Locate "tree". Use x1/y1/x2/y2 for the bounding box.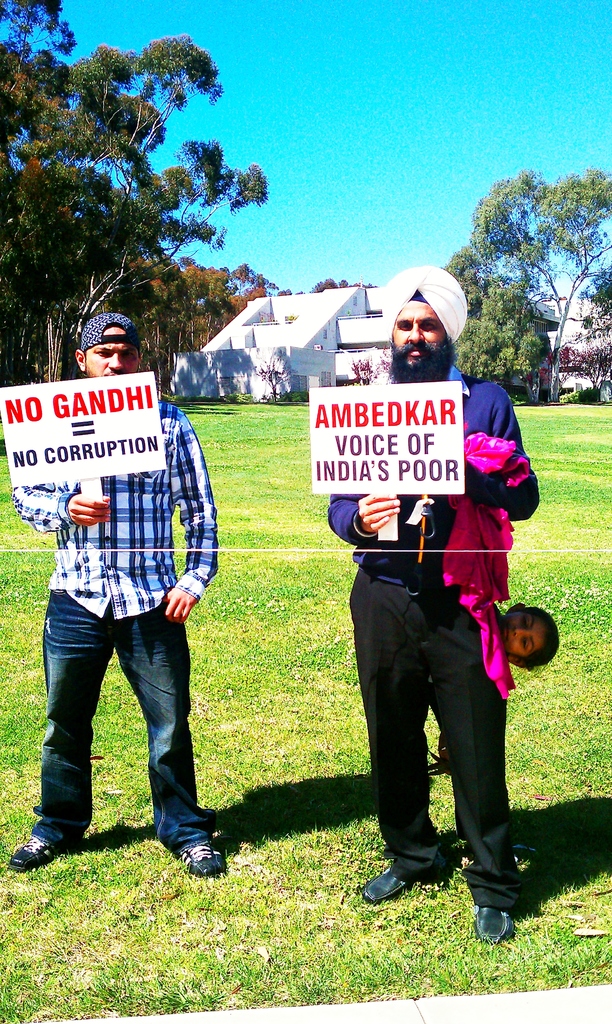
445/263/550/403.
